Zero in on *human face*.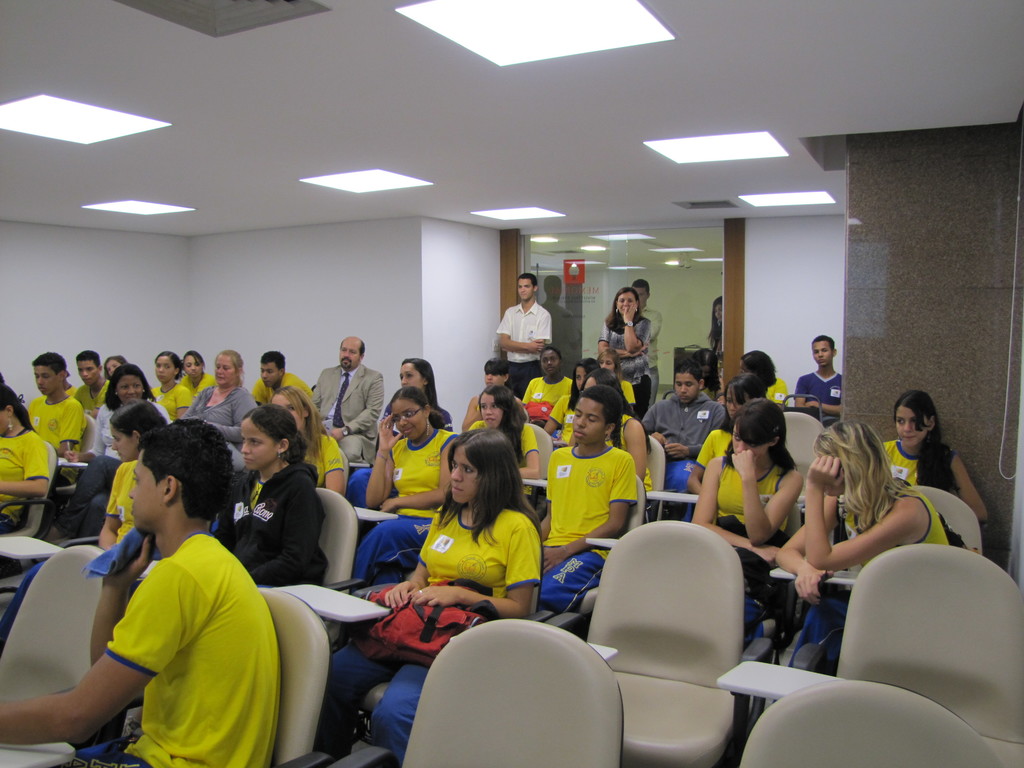
Zeroed in: [212,355,241,392].
